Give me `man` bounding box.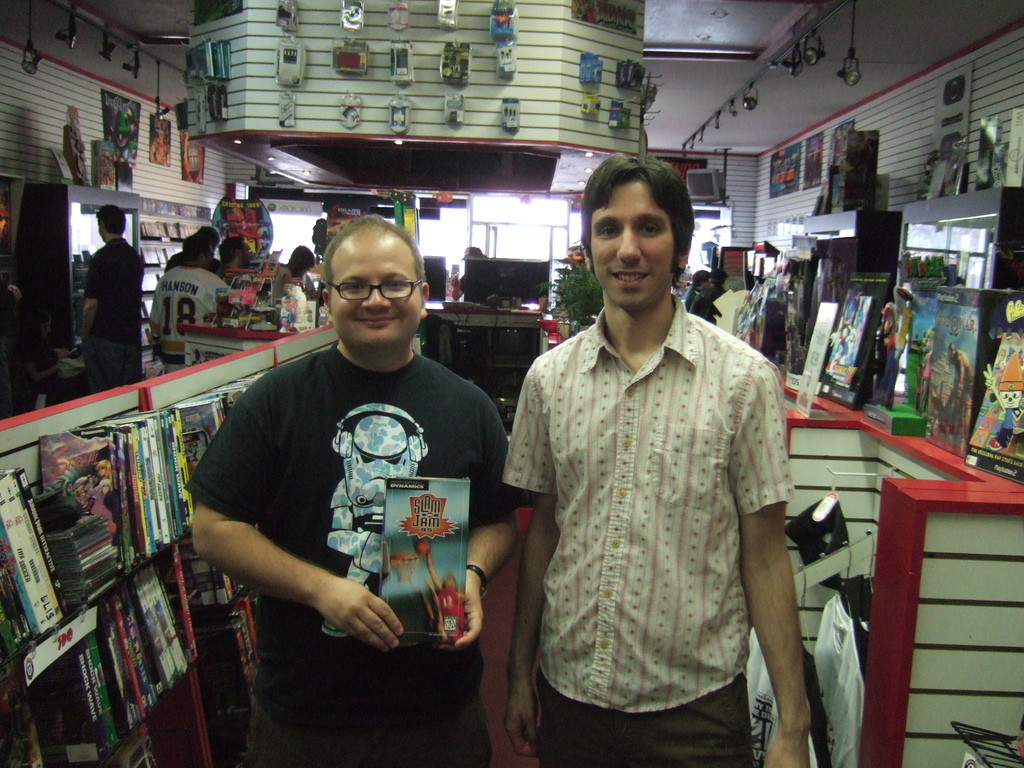
{"x1": 283, "y1": 247, "x2": 316, "y2": 288}.
